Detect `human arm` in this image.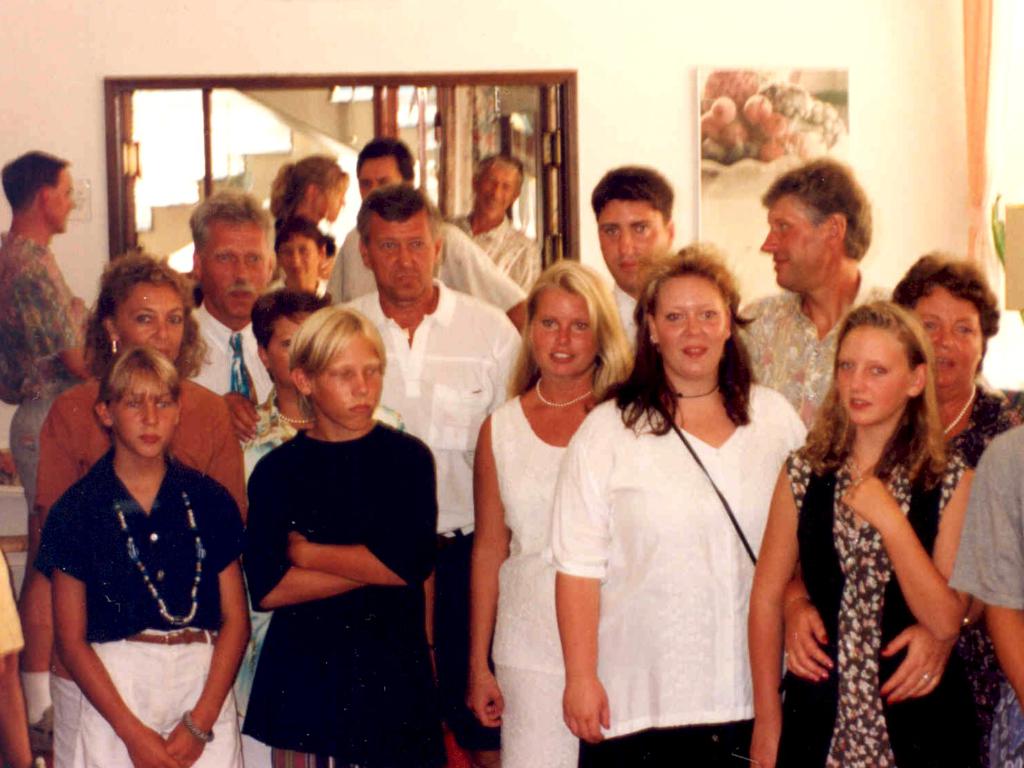
Detection: [left=438, top=214, right=531, bottom=328].
